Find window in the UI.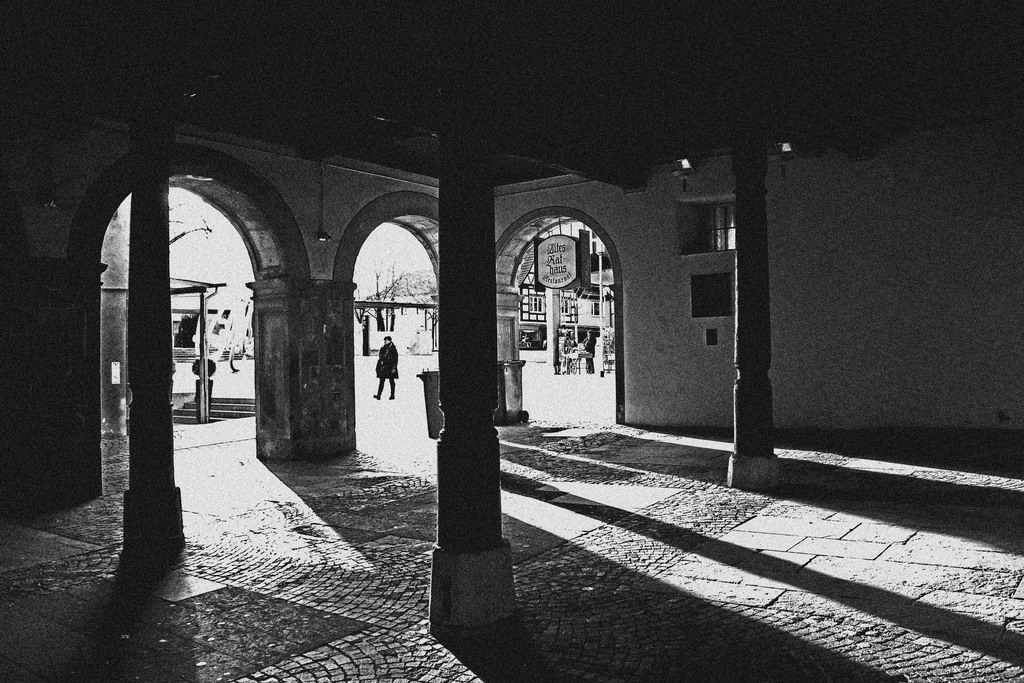
UI element at bbox(693, 187, 749, 260).
